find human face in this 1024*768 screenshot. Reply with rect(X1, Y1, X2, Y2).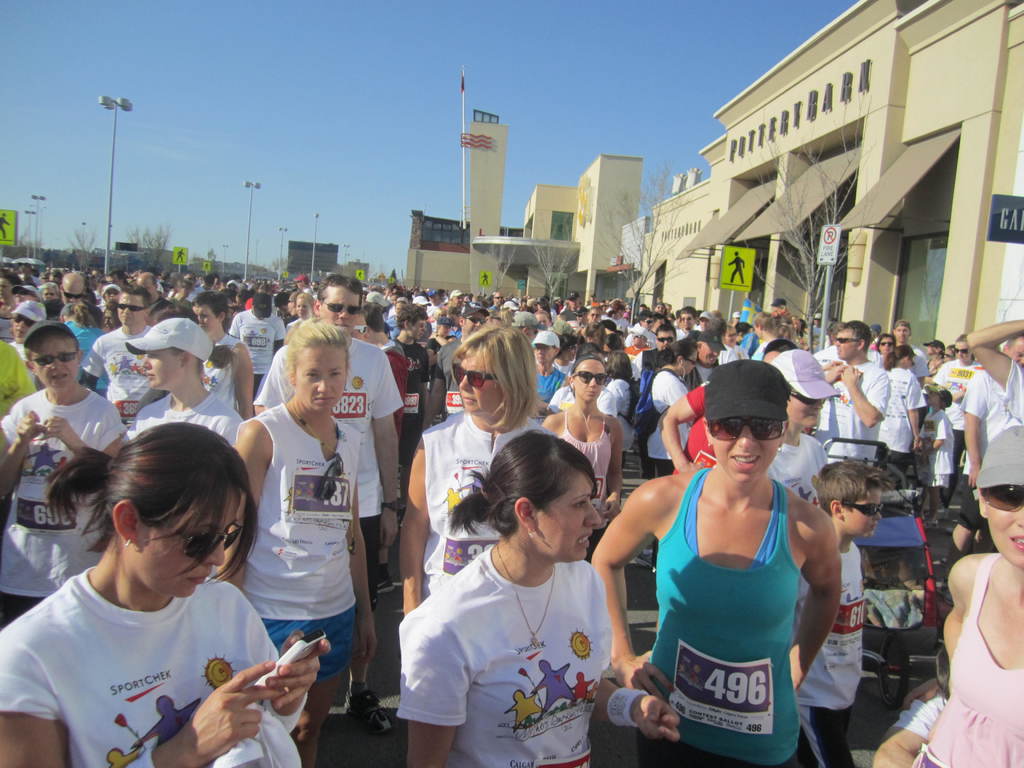
rect(464, 312, 485, 337).
